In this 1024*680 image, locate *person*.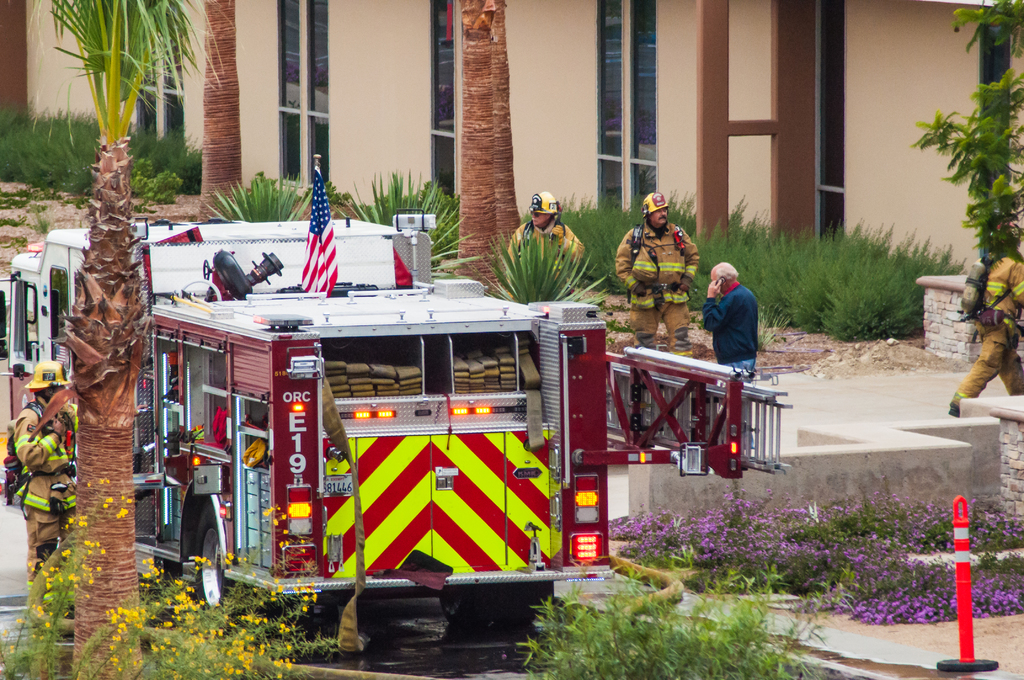
Bounding box: rect(950, 219, 1023, 418).
